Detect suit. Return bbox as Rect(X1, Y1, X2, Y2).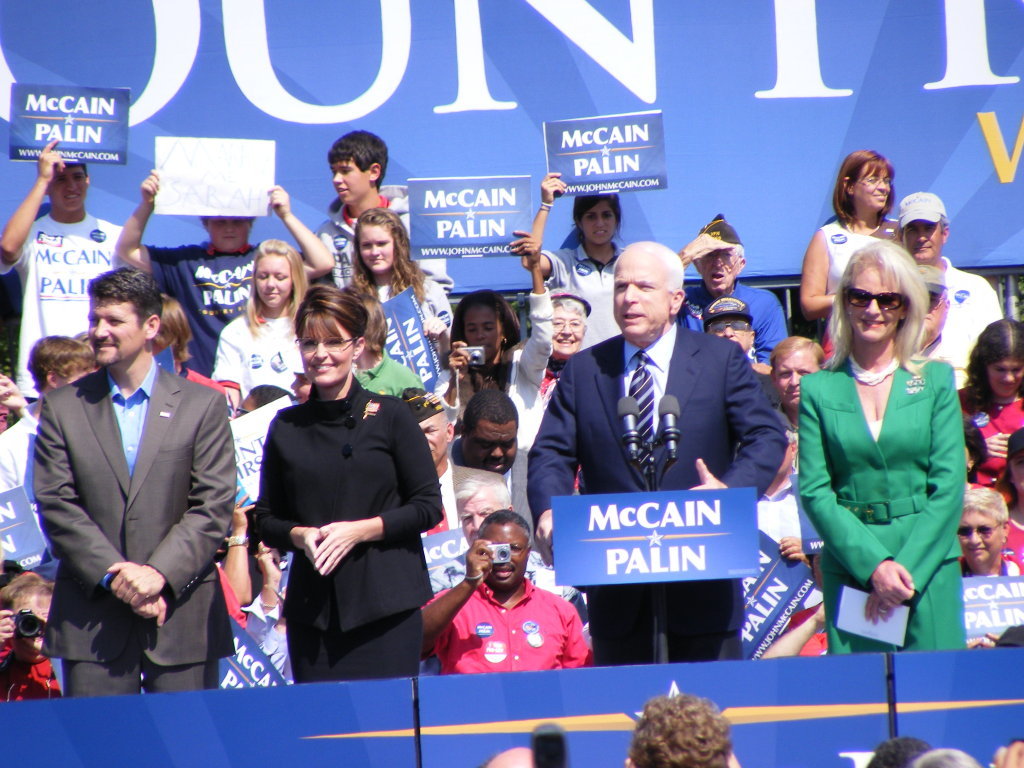
Rect(526, 319, 789, 665).
